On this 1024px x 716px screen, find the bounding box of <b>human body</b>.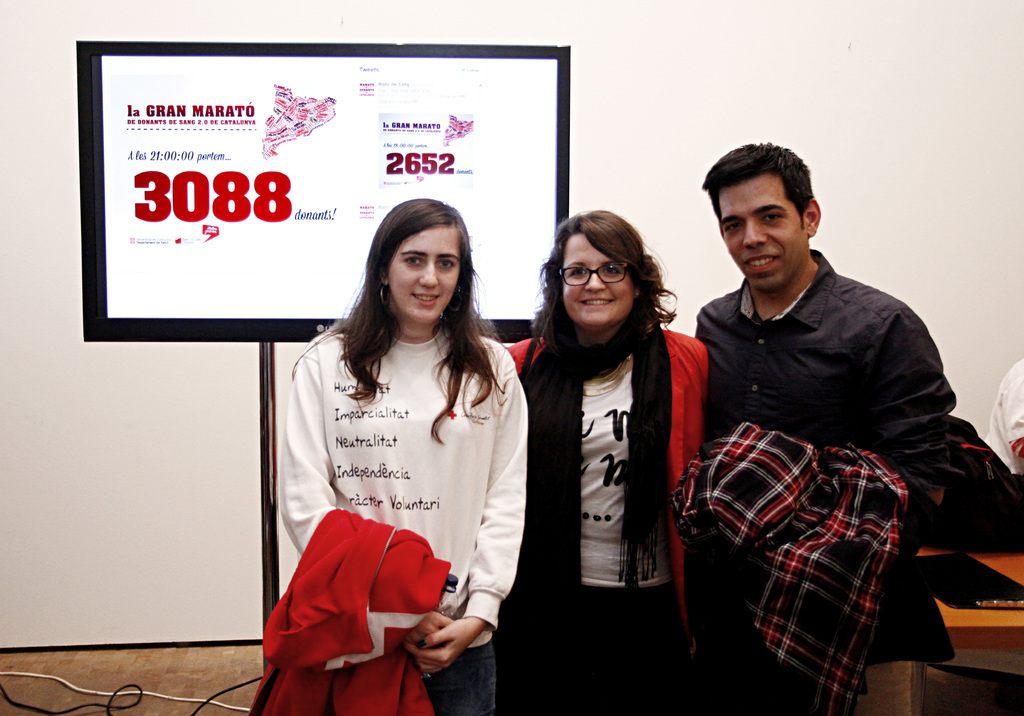
Bounding box: bbox(264, 207, 539, 706).
